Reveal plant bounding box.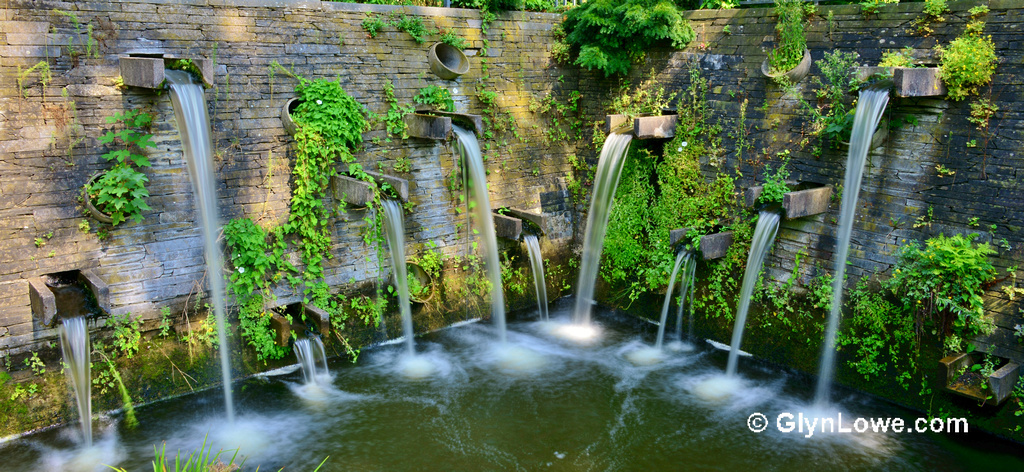
Revealed: left=412, top=80, right=456, bottom=114.
